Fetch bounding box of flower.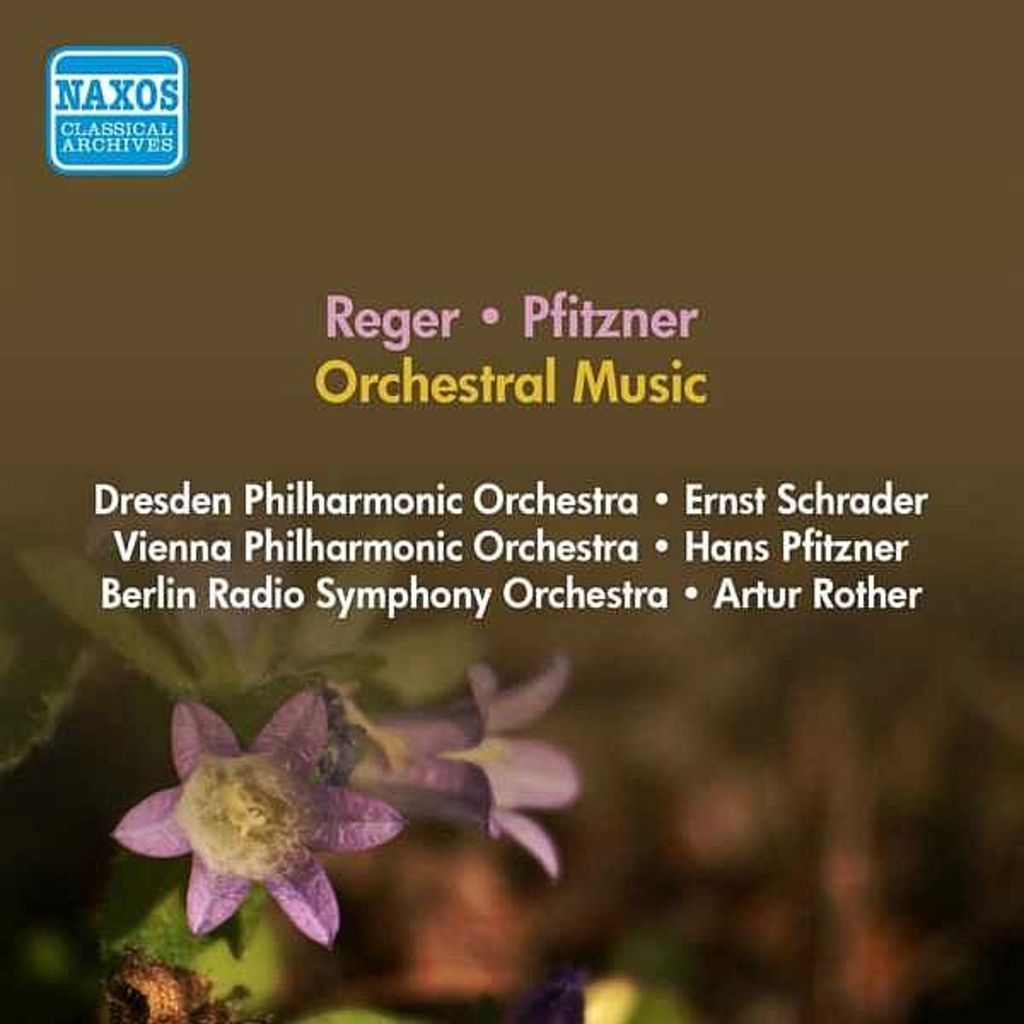
Bbox: crop(118, 681, 393, 927).
